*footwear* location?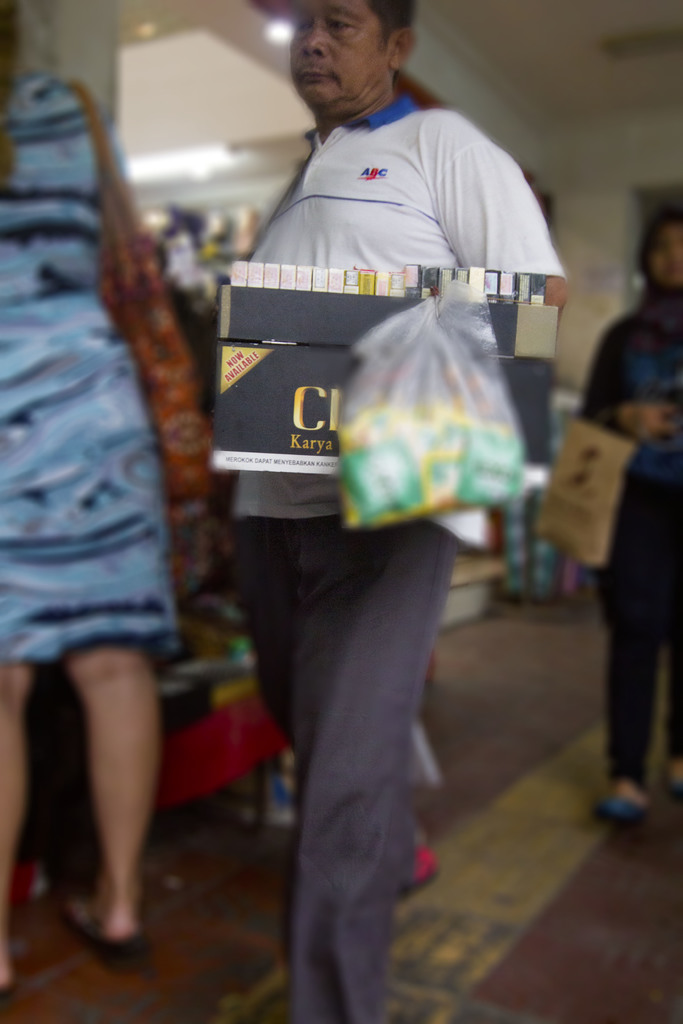
408,833,436,898
